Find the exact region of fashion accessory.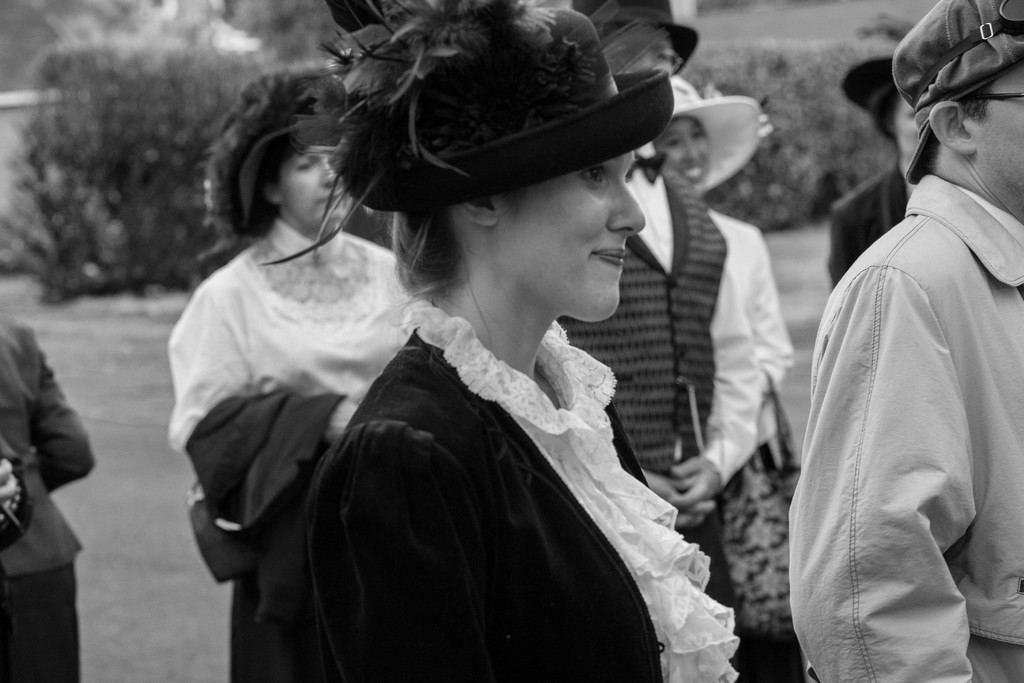
Exact region: box(894, 0, 1023, 186).
